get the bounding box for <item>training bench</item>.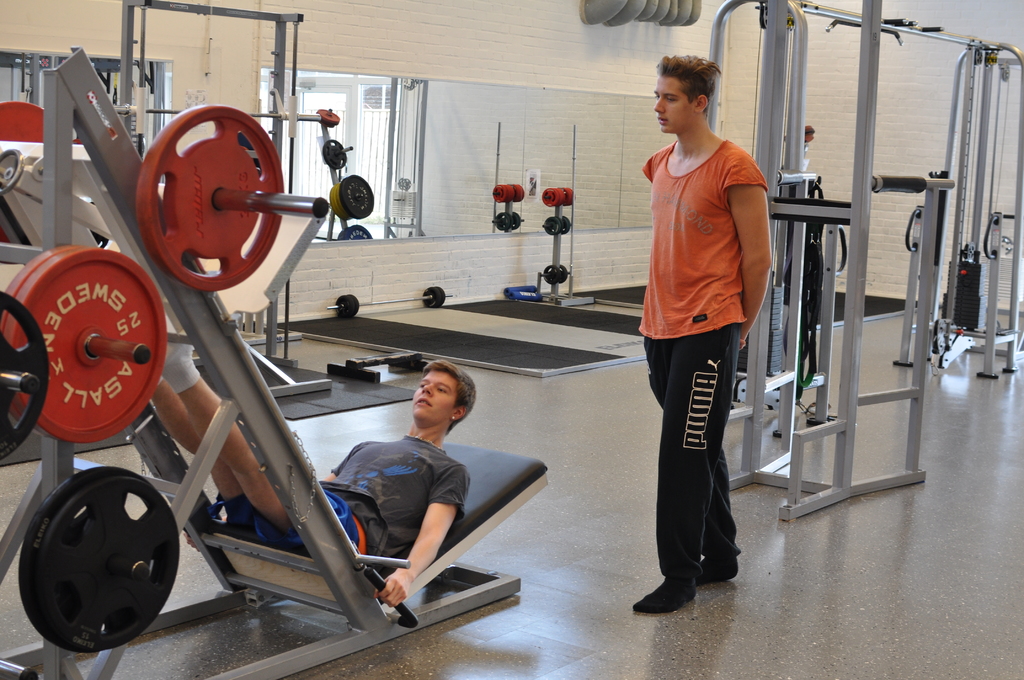
select_region(0, 54, 545, 679).
